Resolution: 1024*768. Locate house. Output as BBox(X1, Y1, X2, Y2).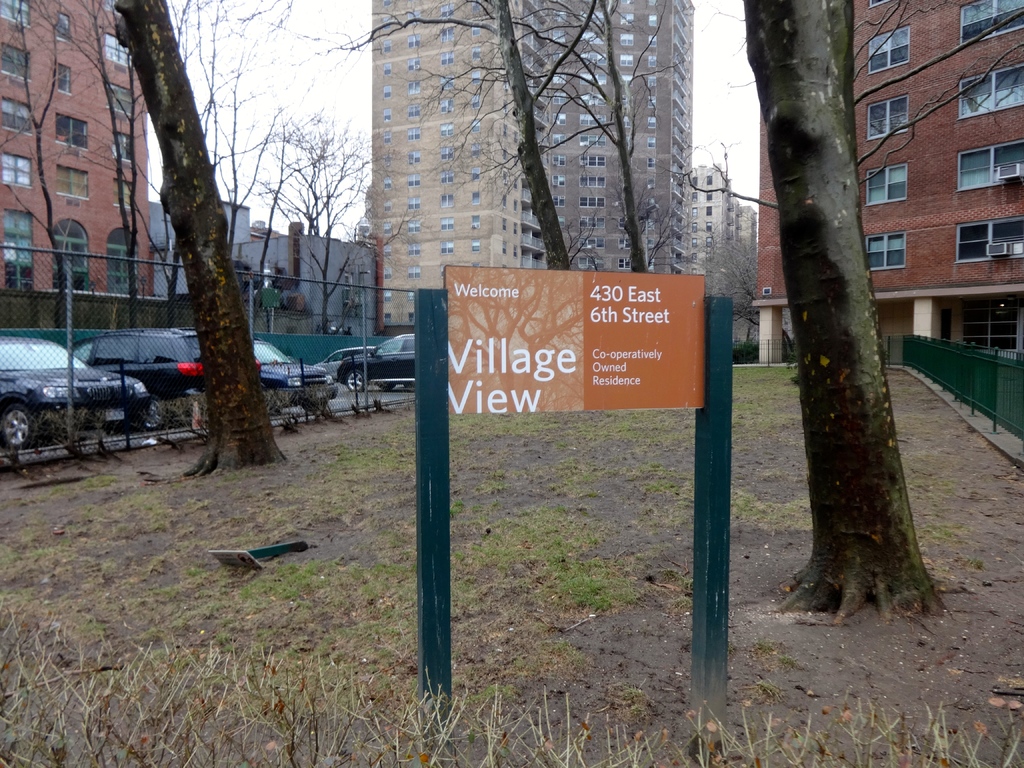
BBox(159, 202, 250, 302).
